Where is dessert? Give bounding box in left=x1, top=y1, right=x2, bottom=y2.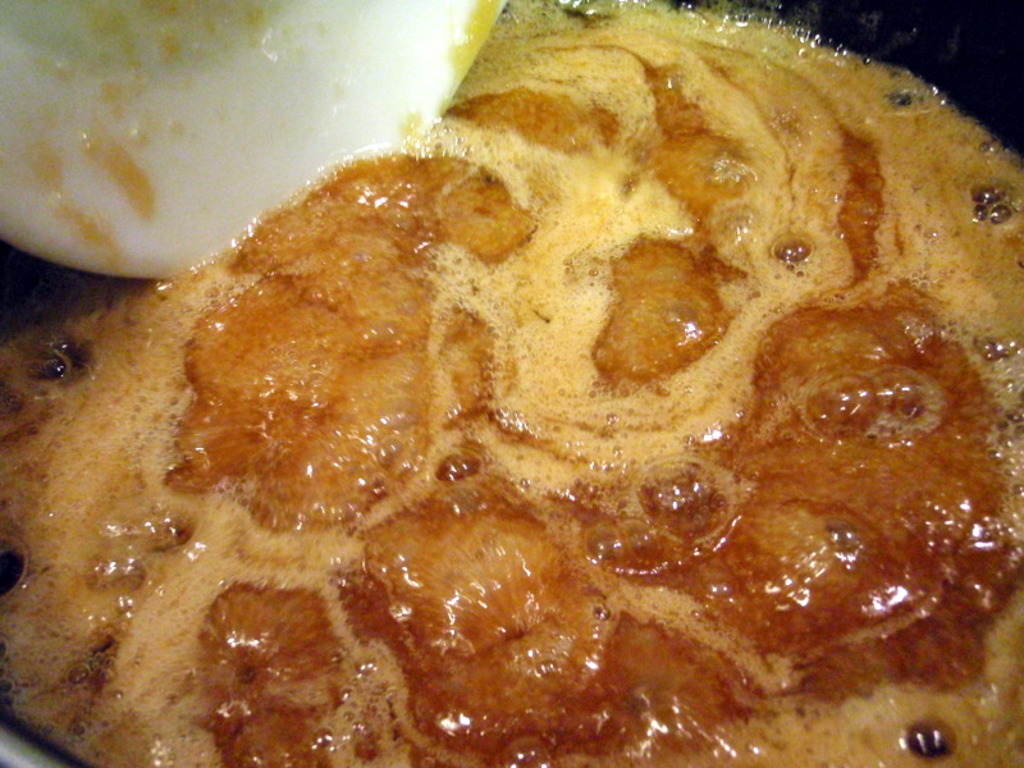
left=0, top=0, right=1023, bottom=767.
